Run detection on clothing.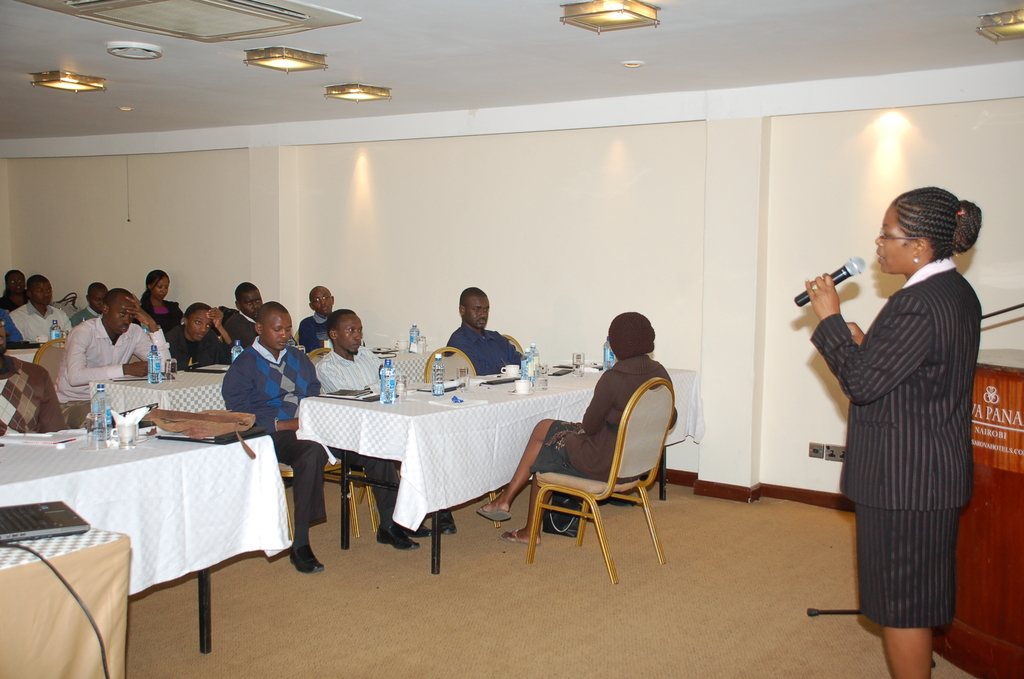
Result: bbox=(164, 323, 230, 371).
